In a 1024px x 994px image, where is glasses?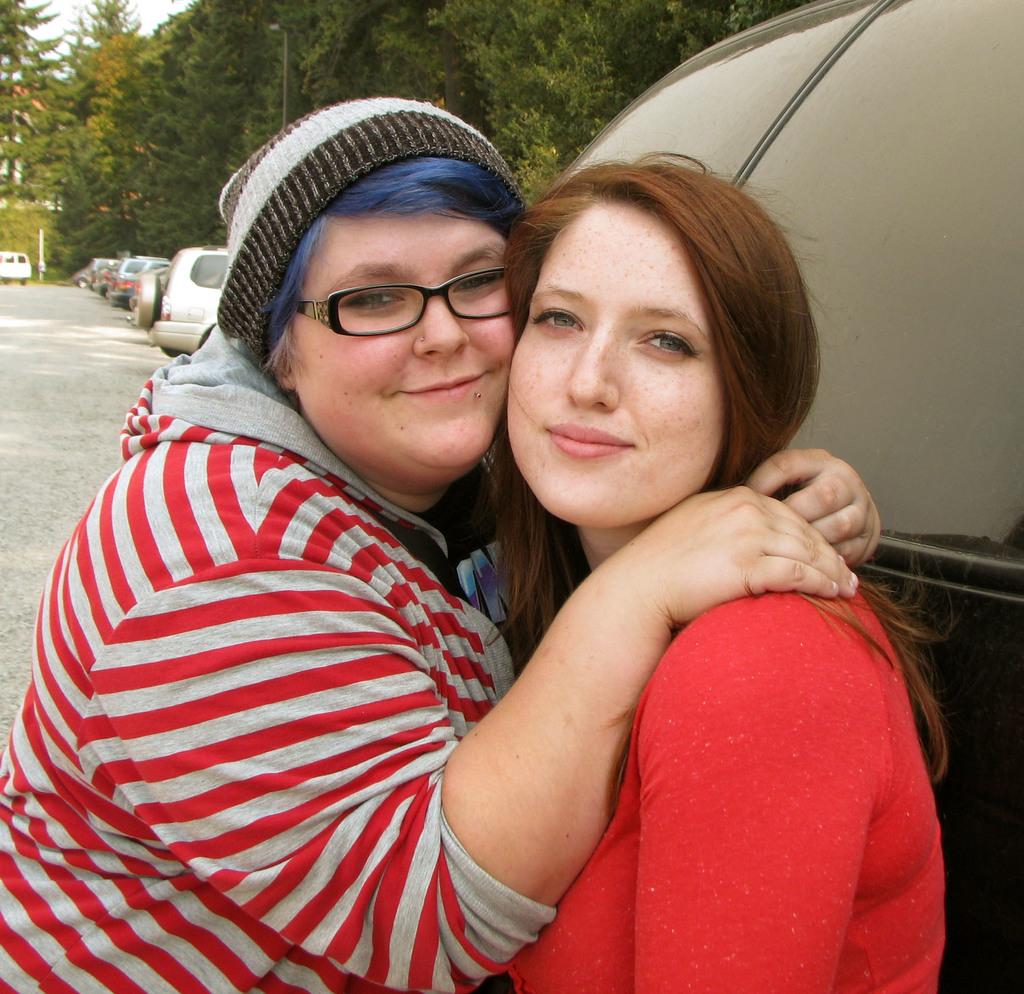
<region>274, 253, 508, 338</region>.
